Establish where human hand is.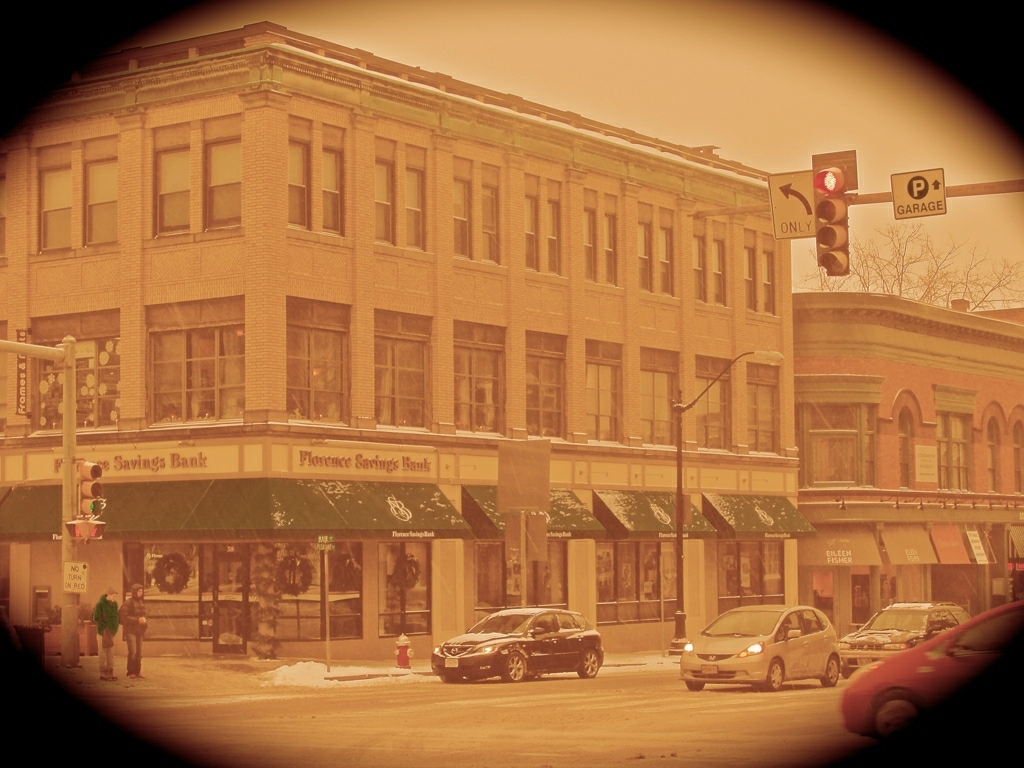
Established at x1=138 y1=615 x2=145 y2=622.
